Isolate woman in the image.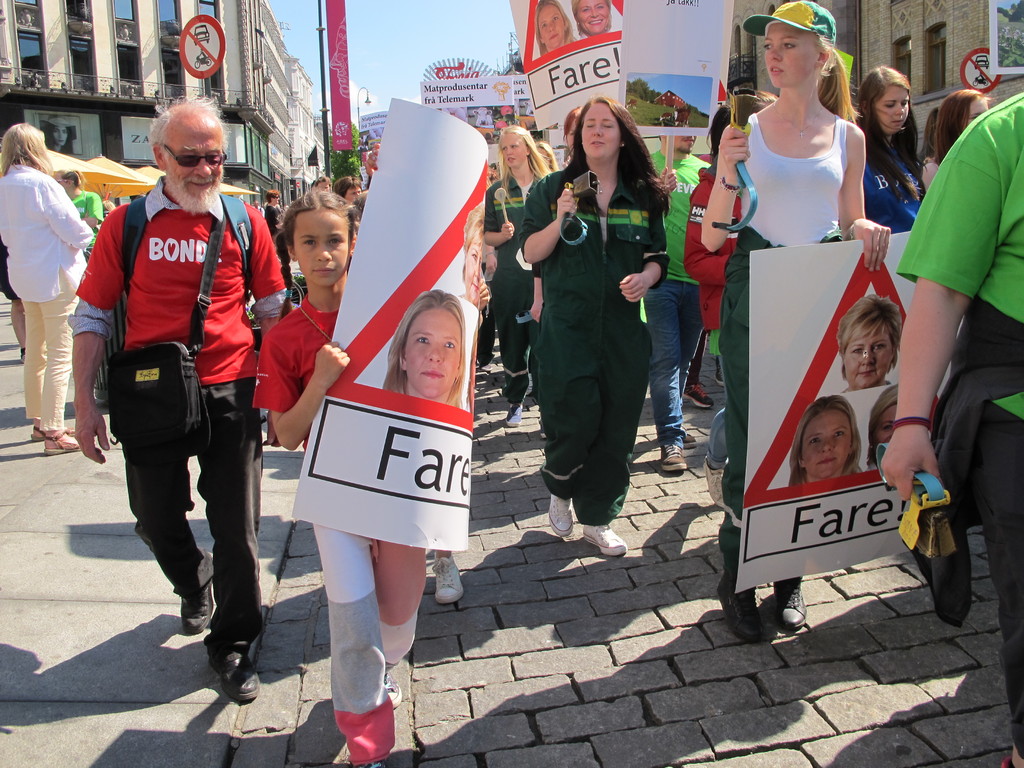
Isolated region: {"left": 535, "top": 0, "right": 575, "bottom": 56}.
